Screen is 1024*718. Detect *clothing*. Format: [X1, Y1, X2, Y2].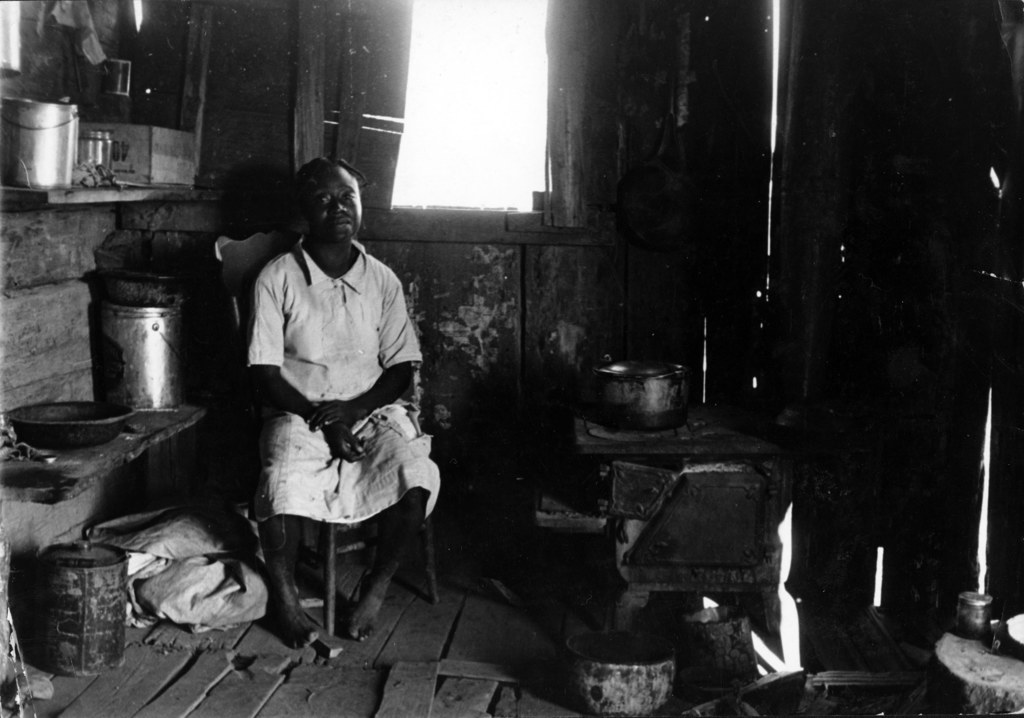
[245, 240, 447, 530].
